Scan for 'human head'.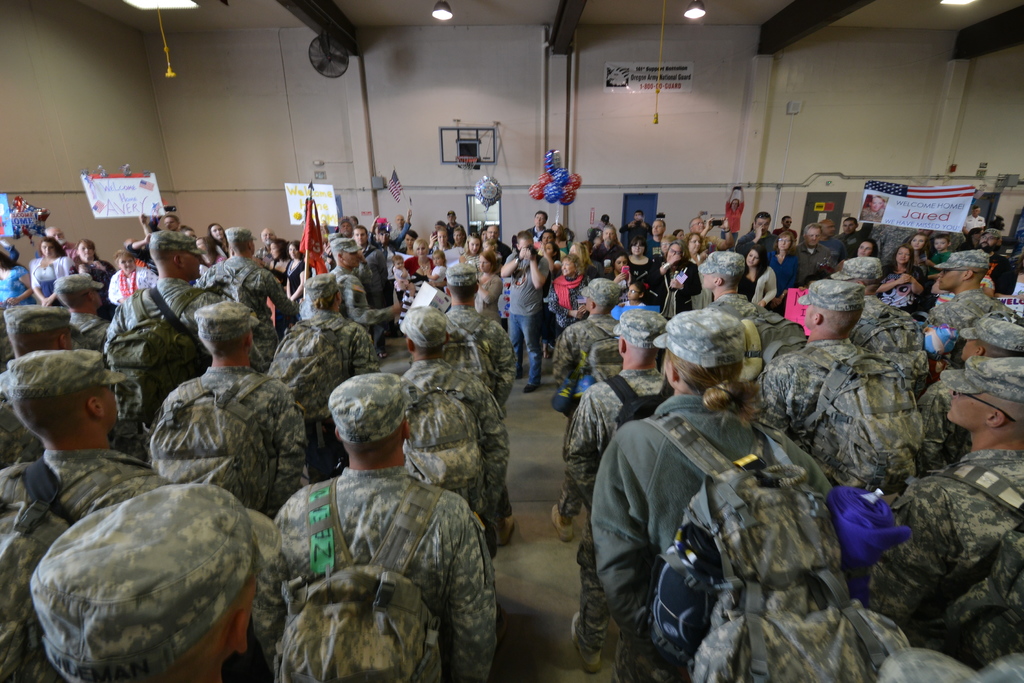
Scan result: (870,195,884,213).
